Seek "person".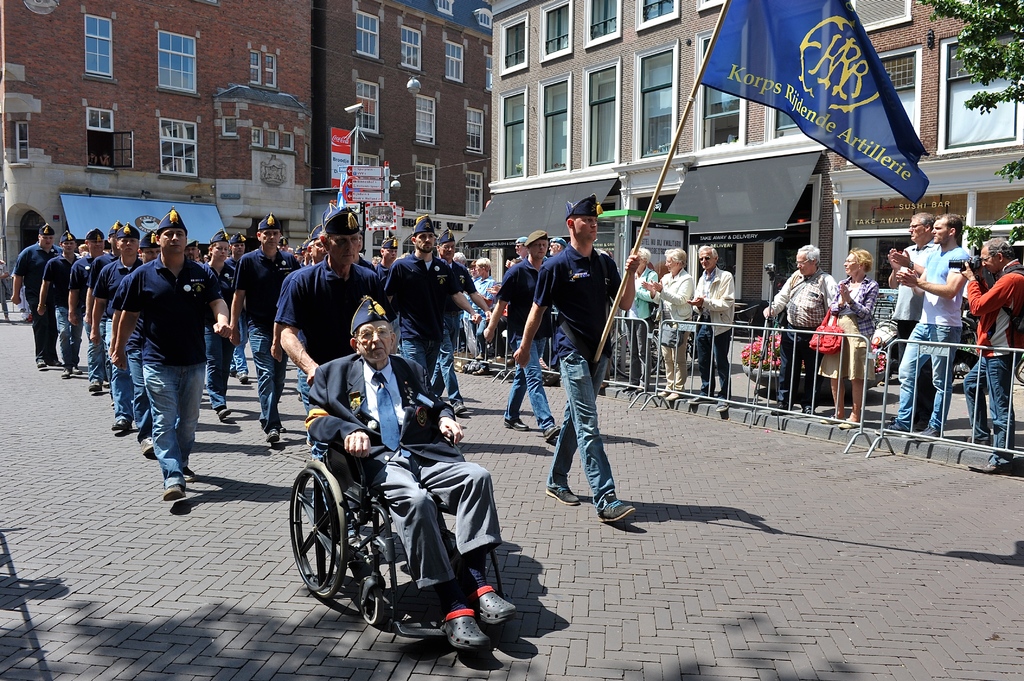
x1=959 y1=234 x2=1023 y2=449.
